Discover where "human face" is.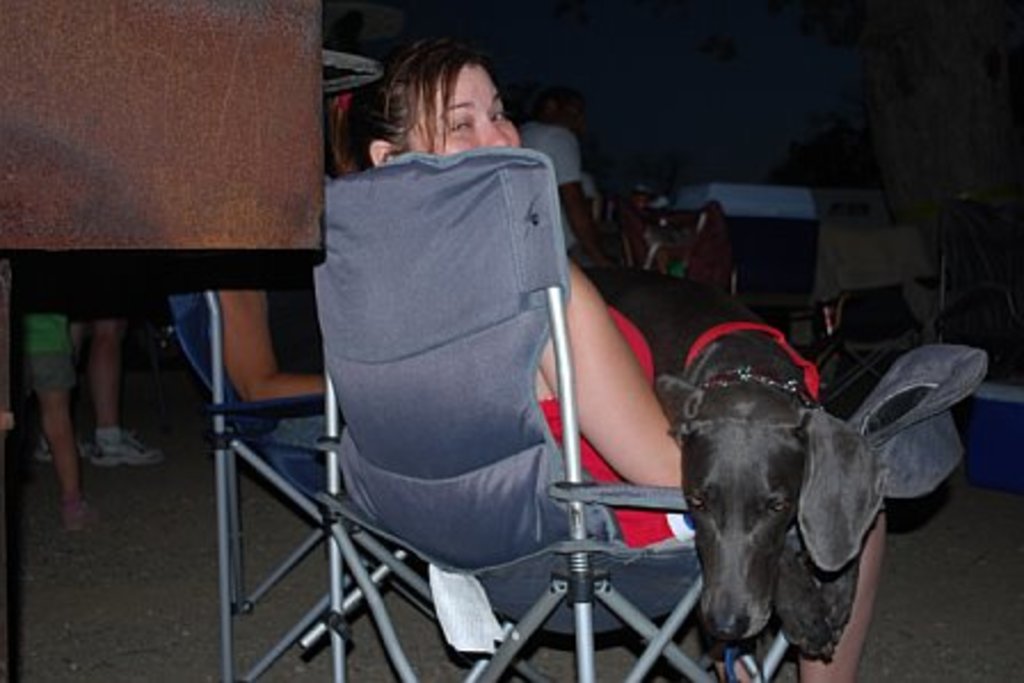
Discovered at 361:39:533:155.
